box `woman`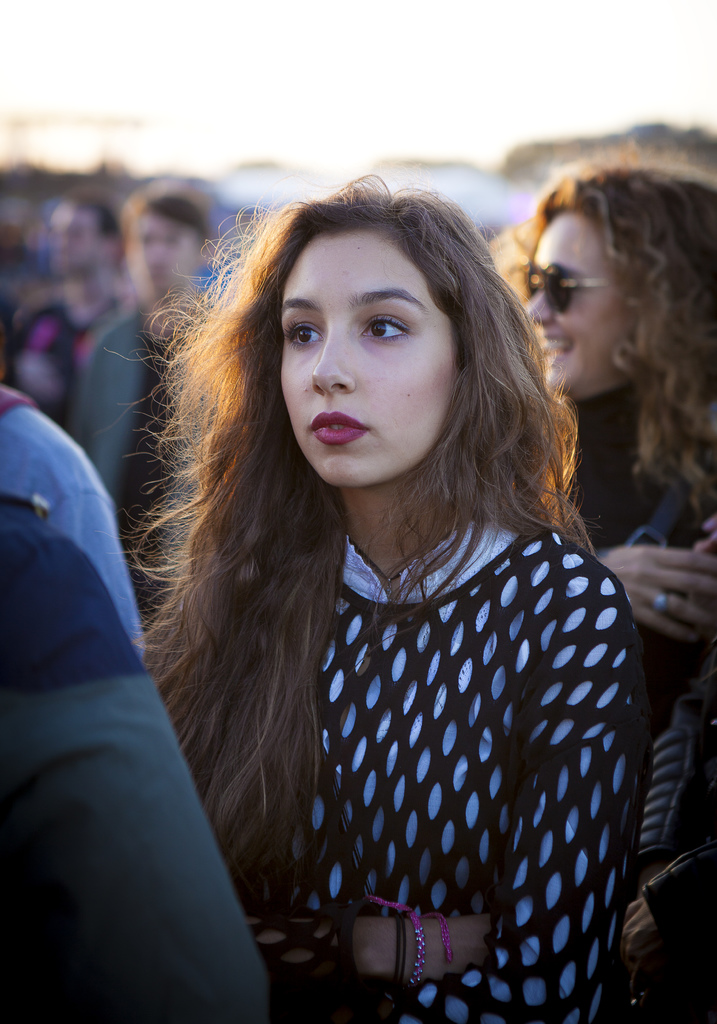
crop(473, 147, 716, 1023)
